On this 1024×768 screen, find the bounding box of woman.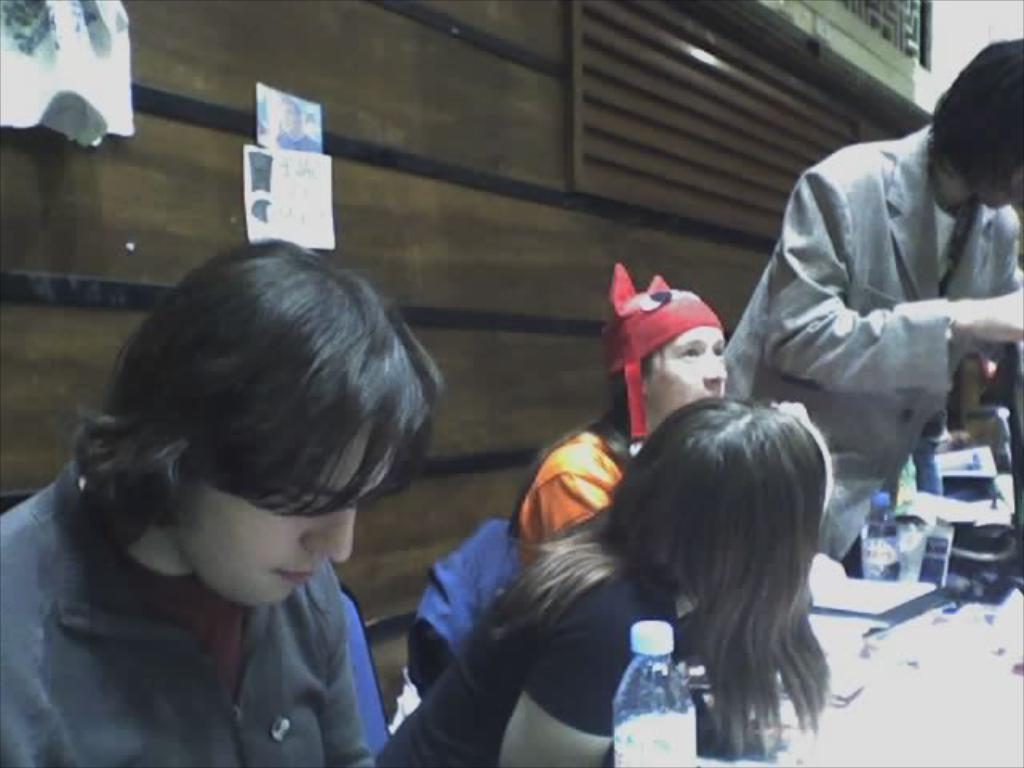
Bounding box: l=366, t=390, r=842, b=766.
